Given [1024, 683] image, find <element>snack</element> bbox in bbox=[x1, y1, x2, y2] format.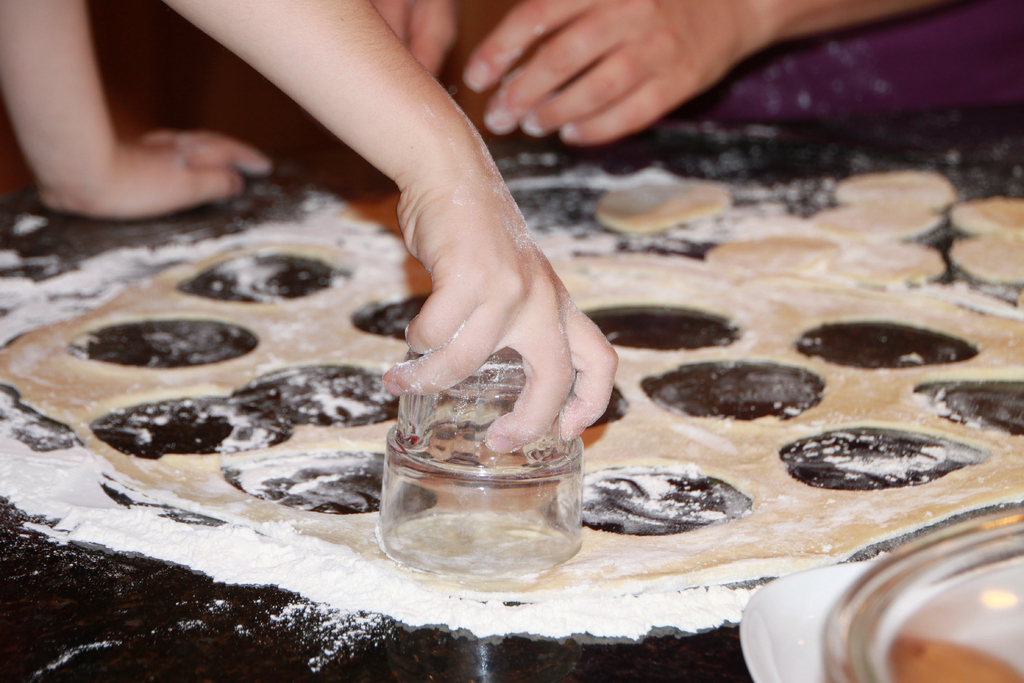
bbox=[819, 236, 946, 284].
